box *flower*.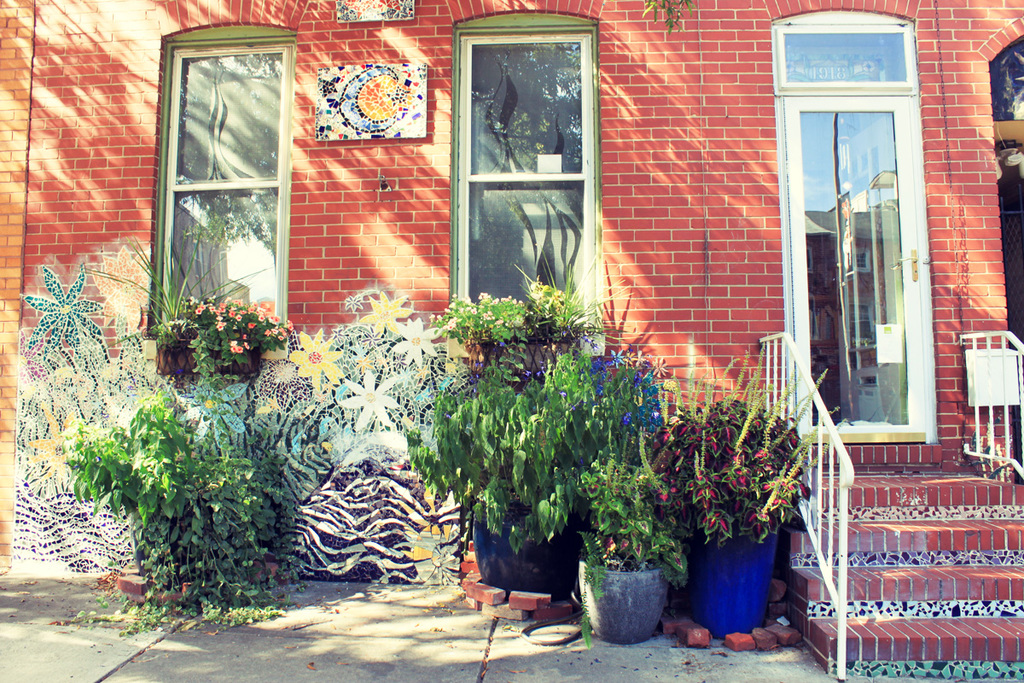
[x1=332, y1=325, x2=346, y2=345].
